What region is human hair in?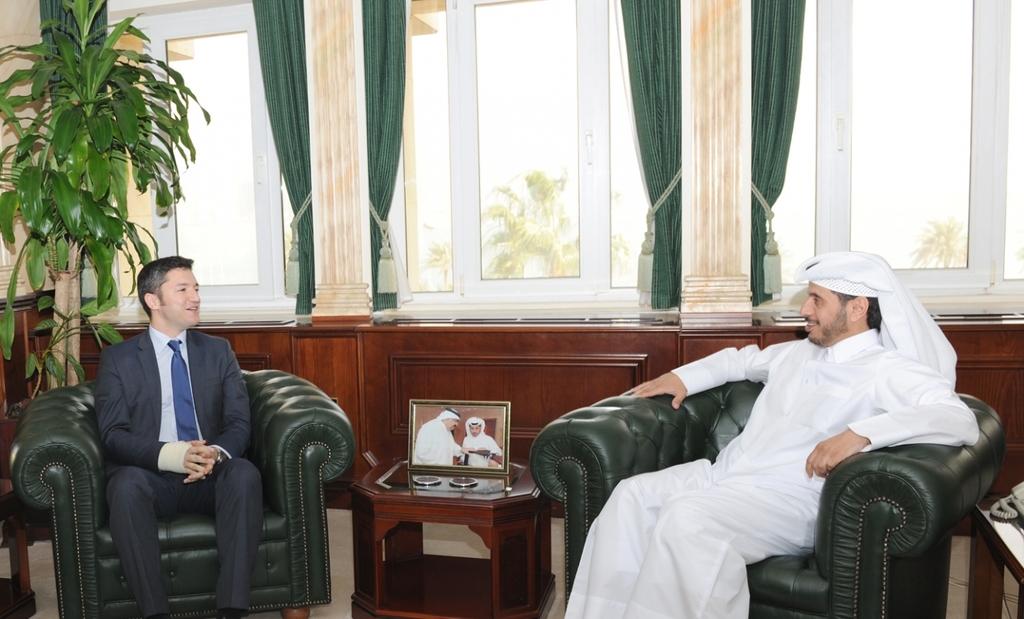
(left=829, top=286, right=884, bottom=332).
